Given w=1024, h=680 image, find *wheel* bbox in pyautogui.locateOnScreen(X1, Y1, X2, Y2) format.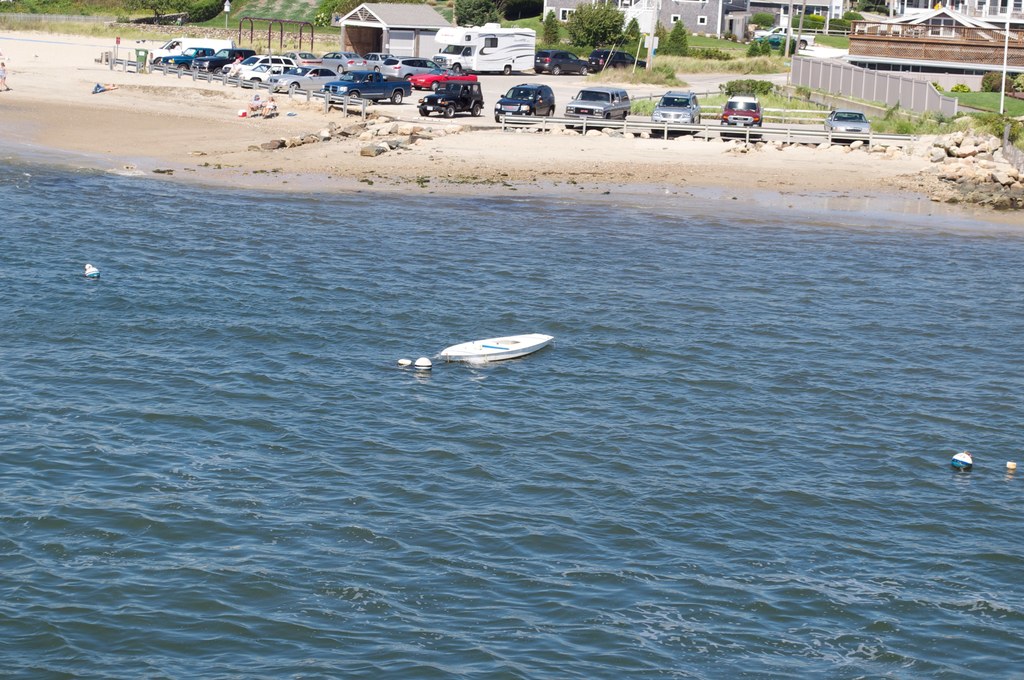
pyautogui.locateOnScreen(472, 107, 481, 116).
